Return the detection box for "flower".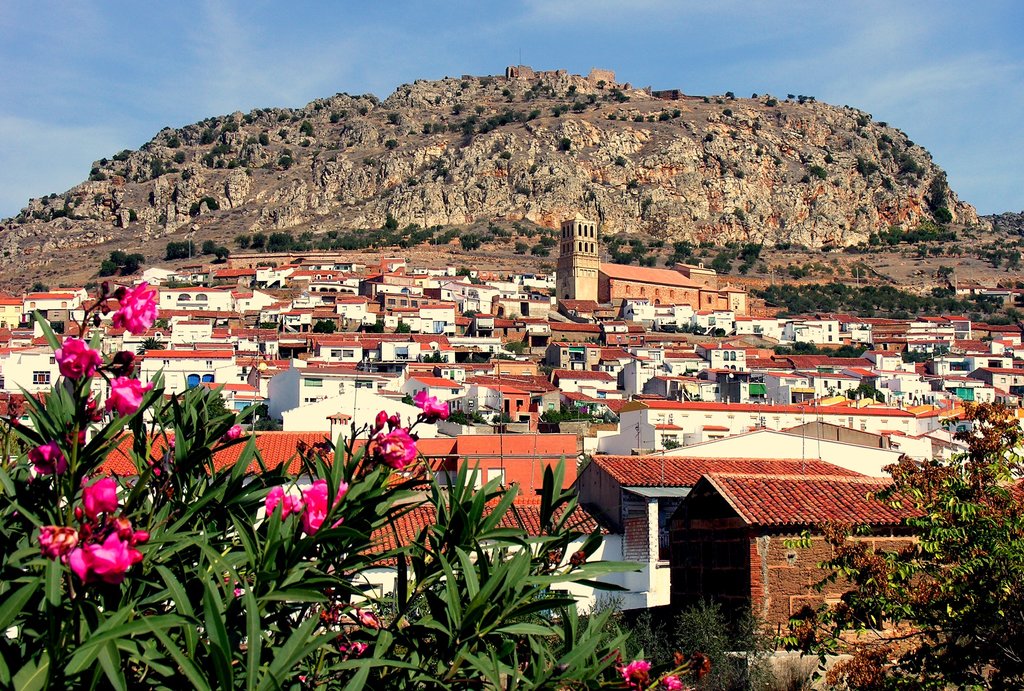
<bbox>305, 477, 351, 538</bbox>.
